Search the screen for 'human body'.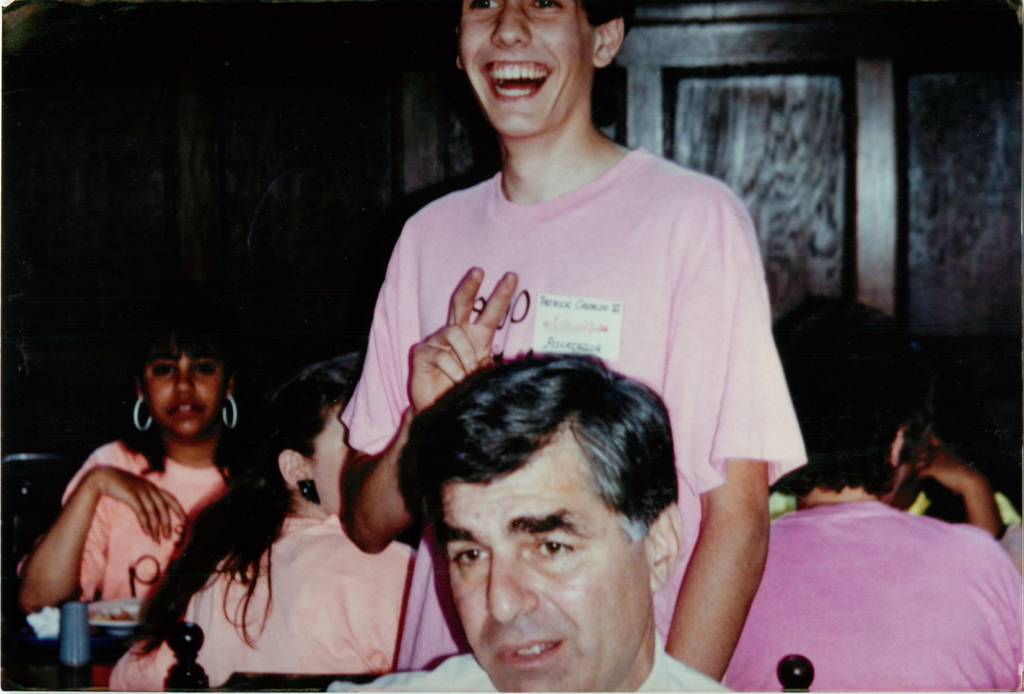
Found at (98, 364, 413, 693).
